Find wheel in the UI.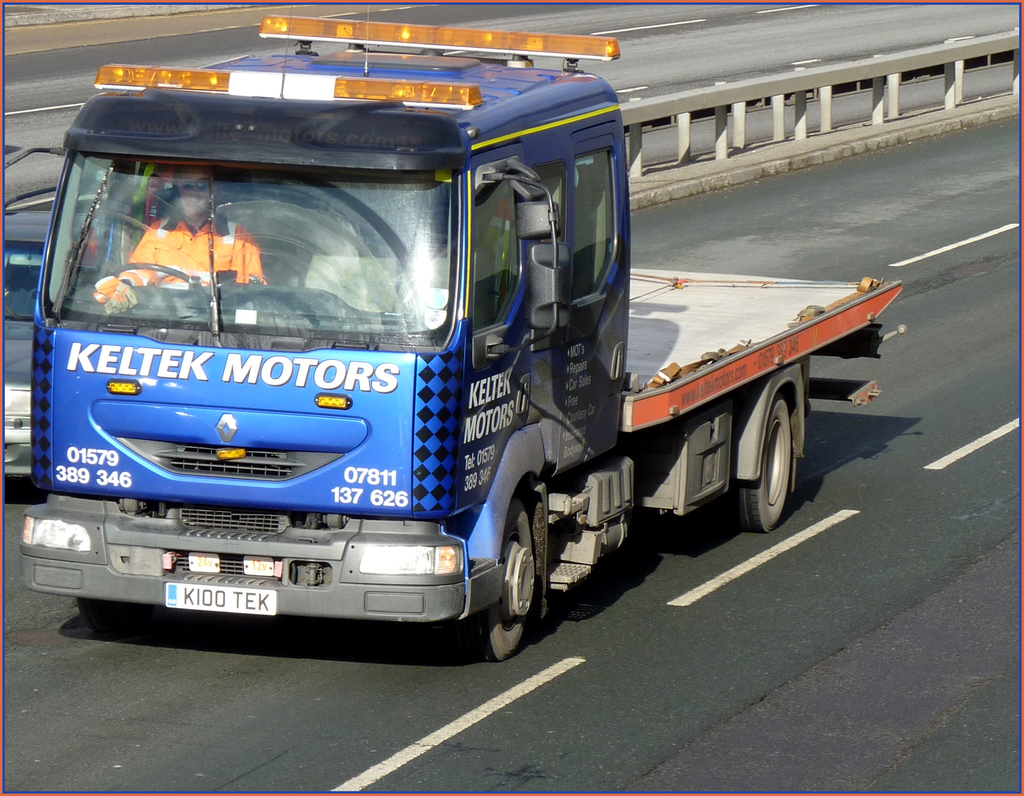
UI element at [left=113, top=261, right=213, bottom=313].
